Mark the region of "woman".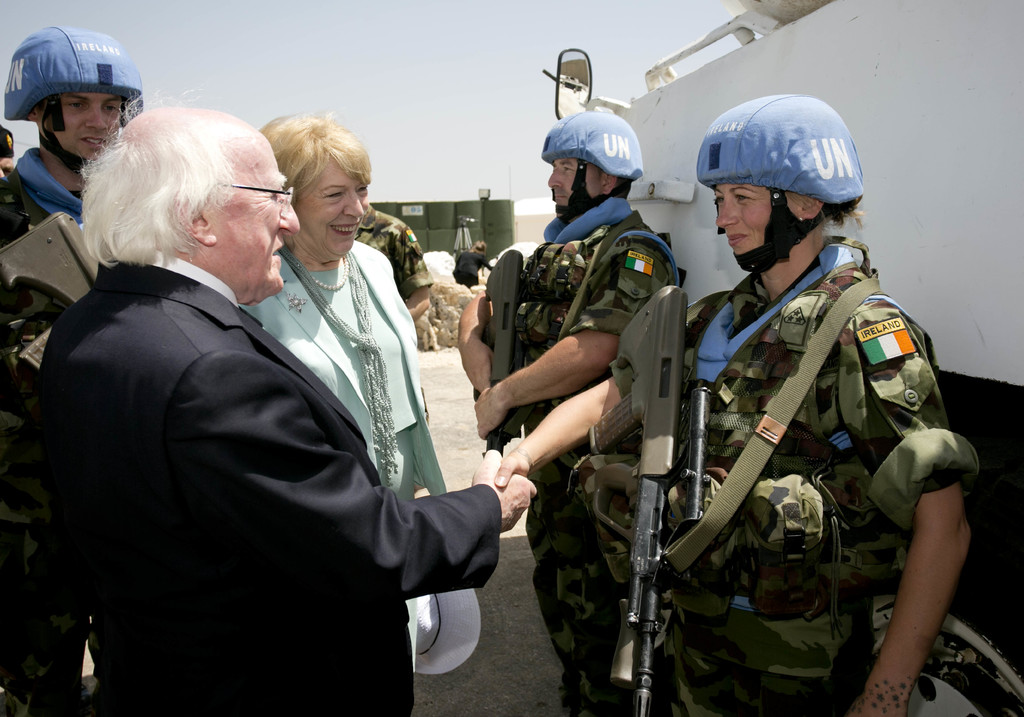
Region: locate(495, 181, 980, 716).
